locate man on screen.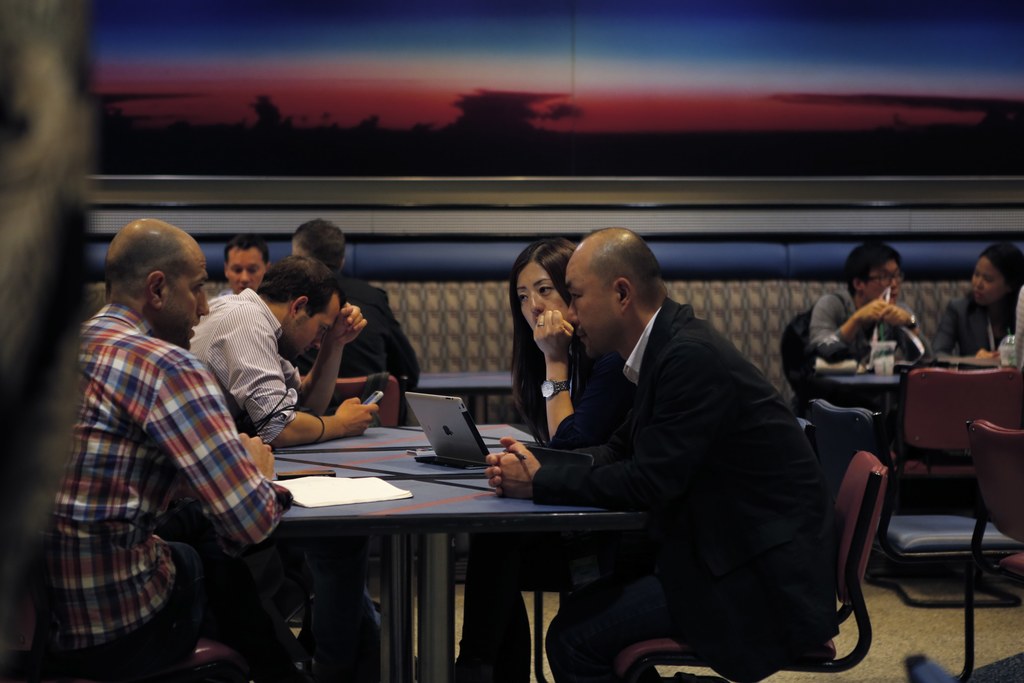
On screen at (left=26, top=218, right=294, bottom=682).
